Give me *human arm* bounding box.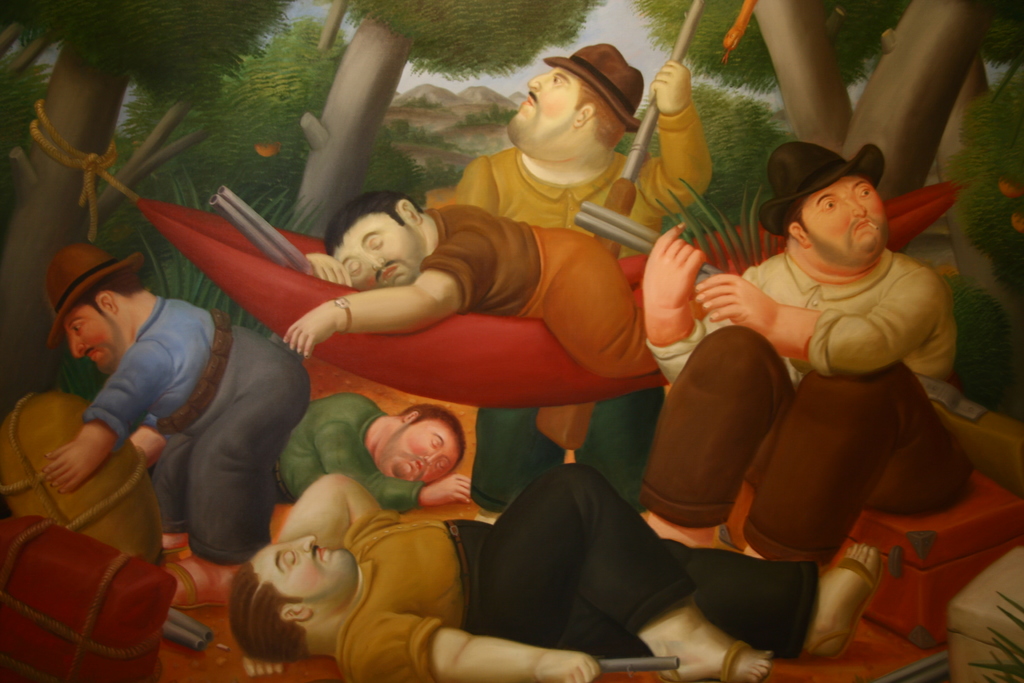
rect(692, 273, 951, 375).
